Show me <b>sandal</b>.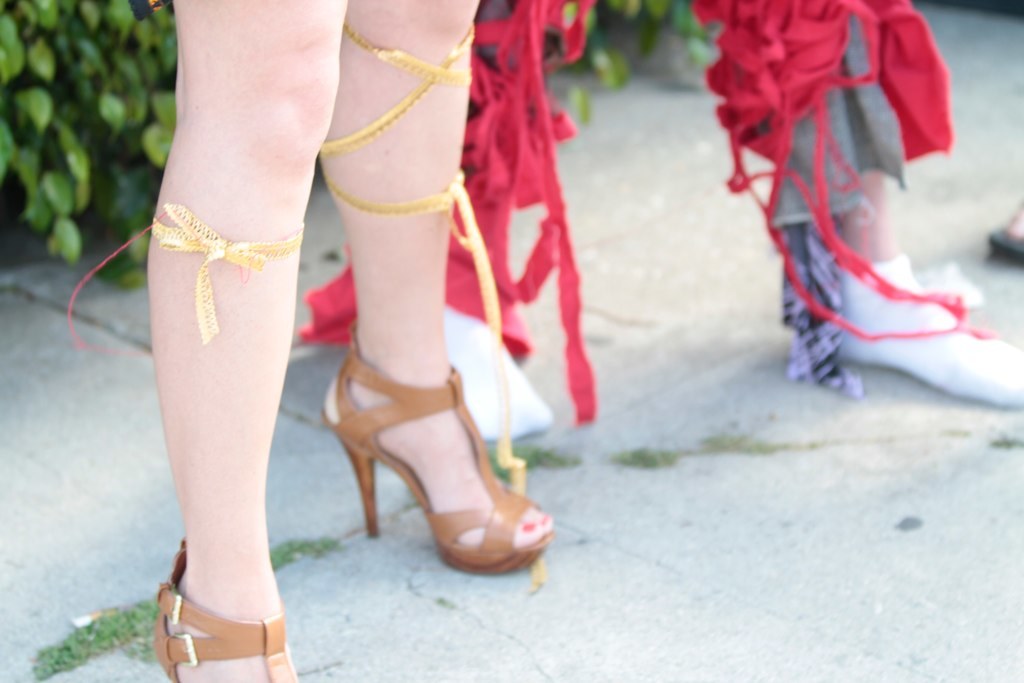
<b>sandal</b> is here: (298,325,572,587).
